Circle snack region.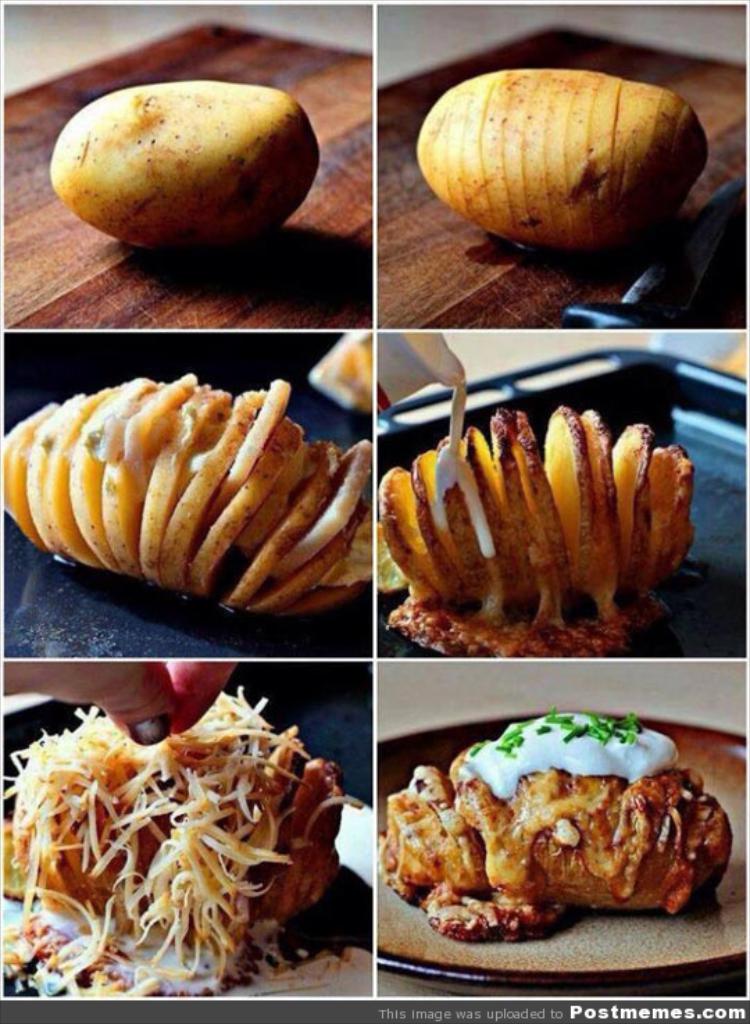
Region: x1=378, y1=403, x2=696, y2=659.
